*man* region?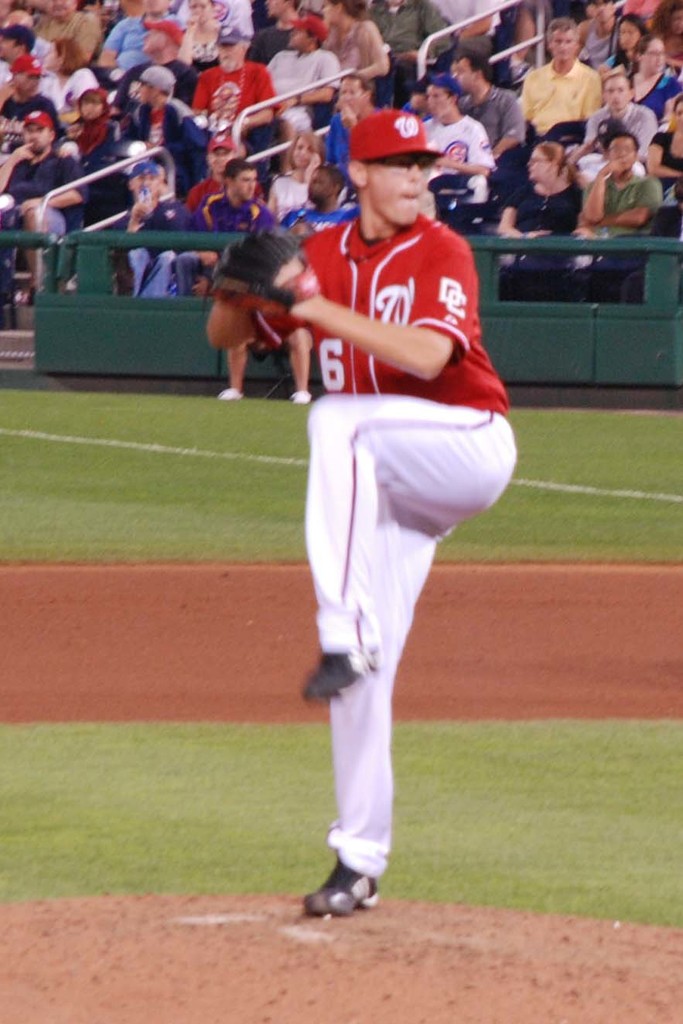
BBox(256, 90, 521, 899)
